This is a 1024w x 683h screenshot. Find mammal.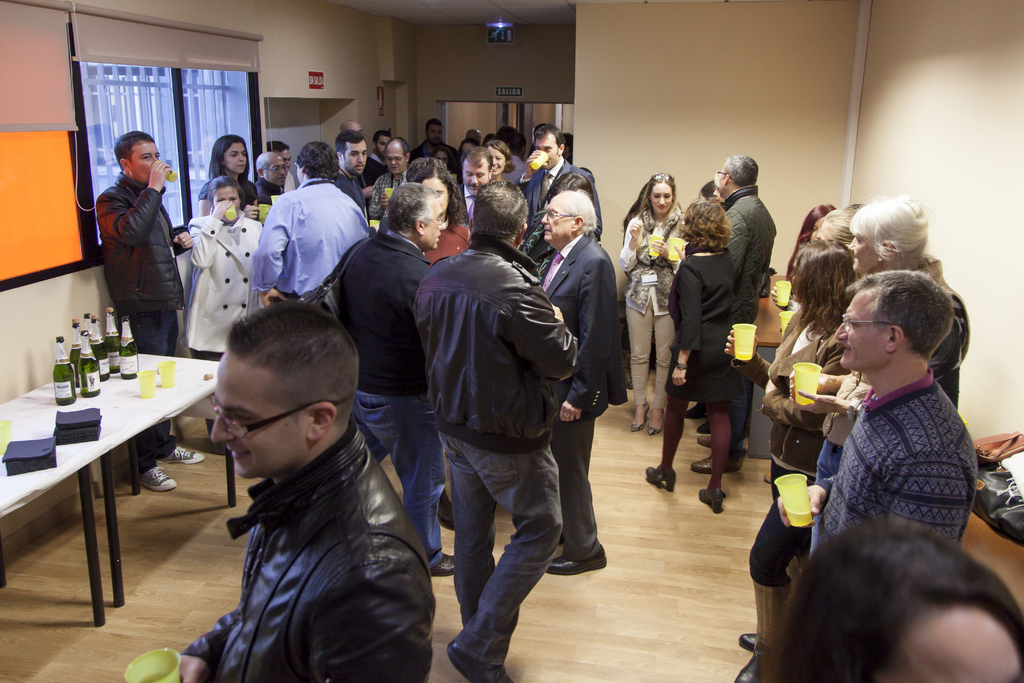
Bounding box: [x1=252, y1=151, x2=288, y2=204].
